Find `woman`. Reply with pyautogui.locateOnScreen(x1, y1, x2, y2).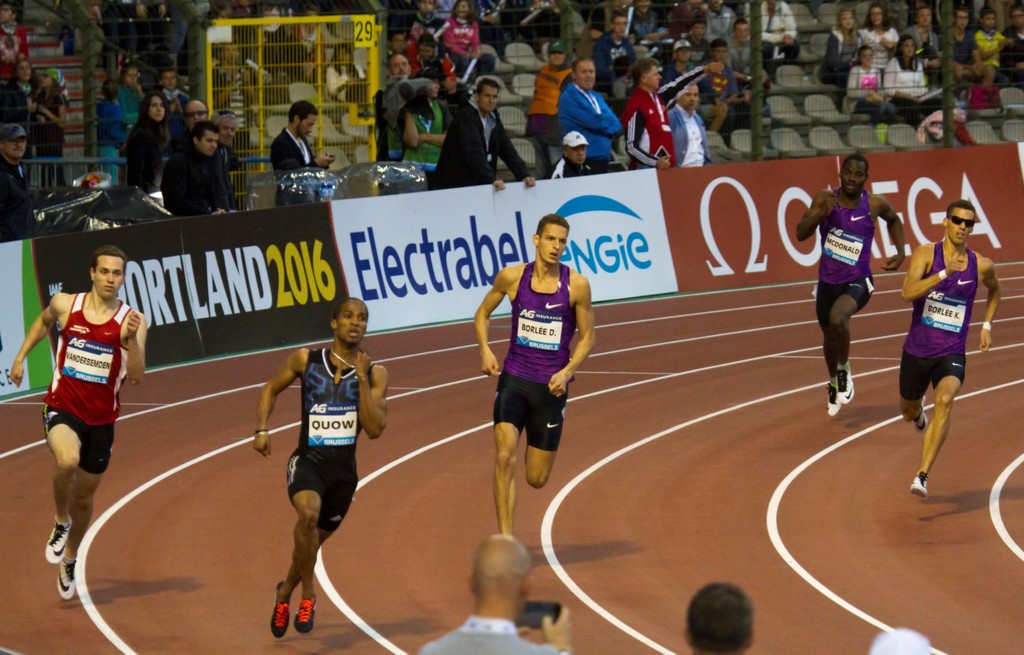
pyautogui.locateOnScreen(119, 81, 189, 197).
